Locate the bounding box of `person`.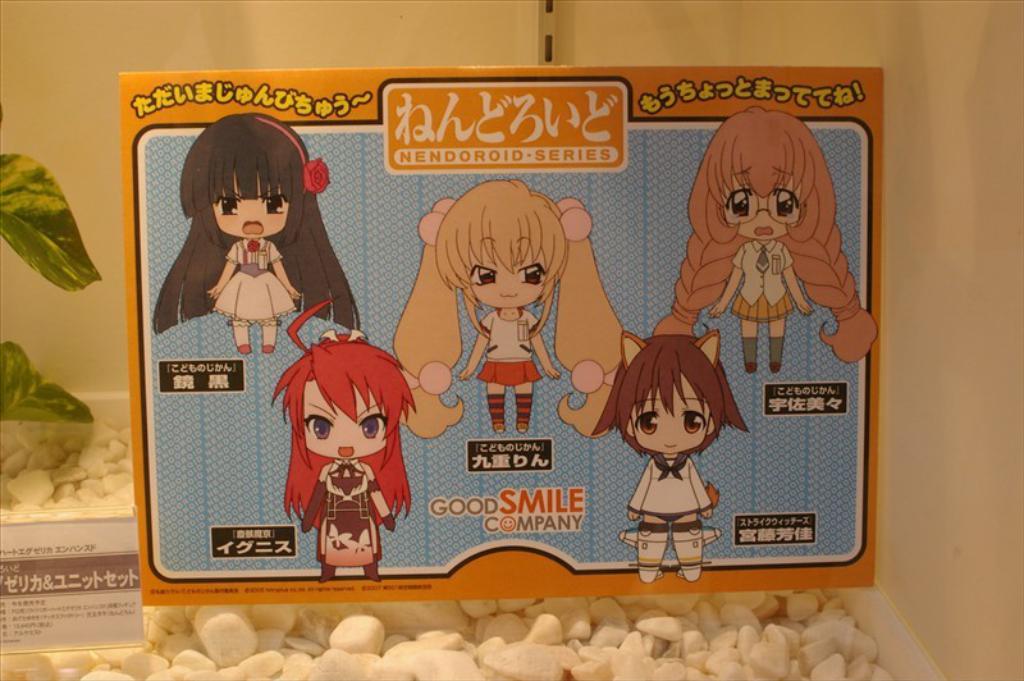
Bounding box: locate(652, 104, 873, 375).
